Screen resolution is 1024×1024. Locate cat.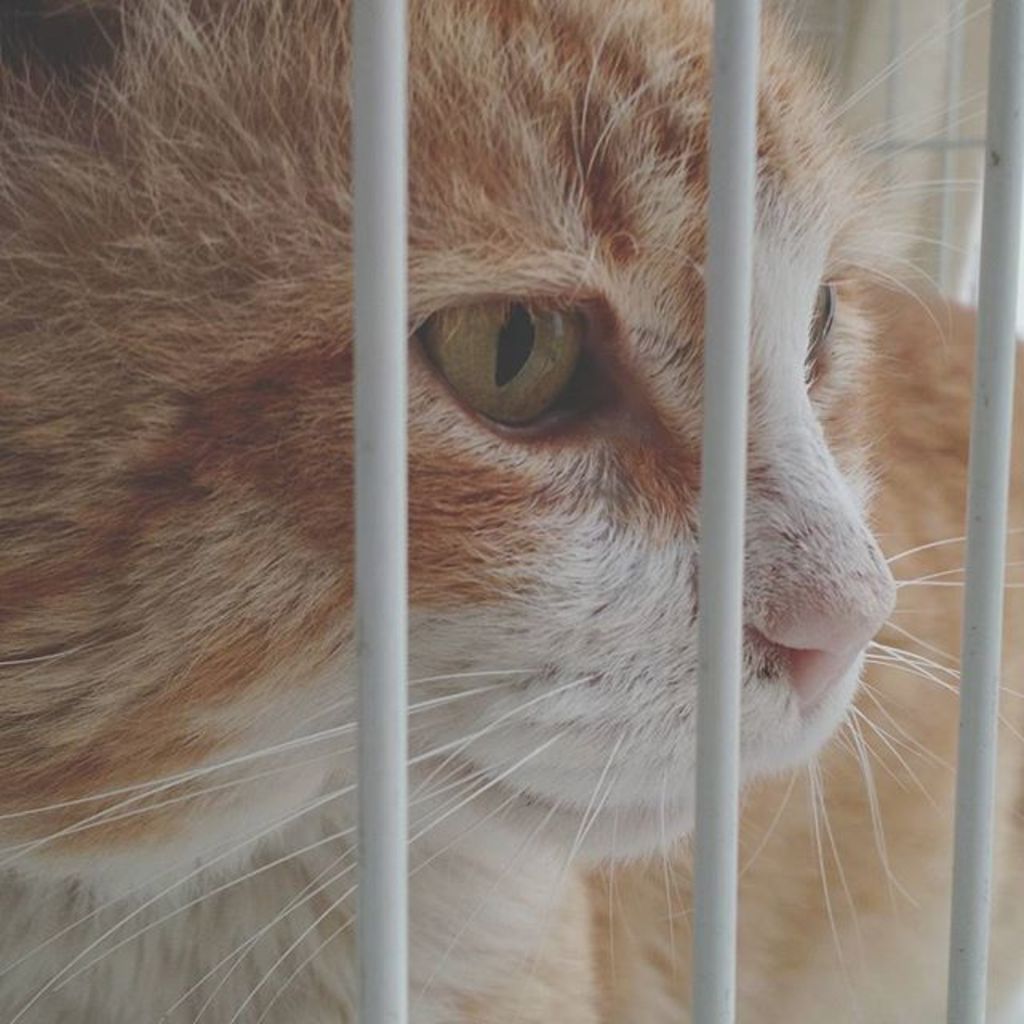
rect(0, 5, 1022, 1022).
